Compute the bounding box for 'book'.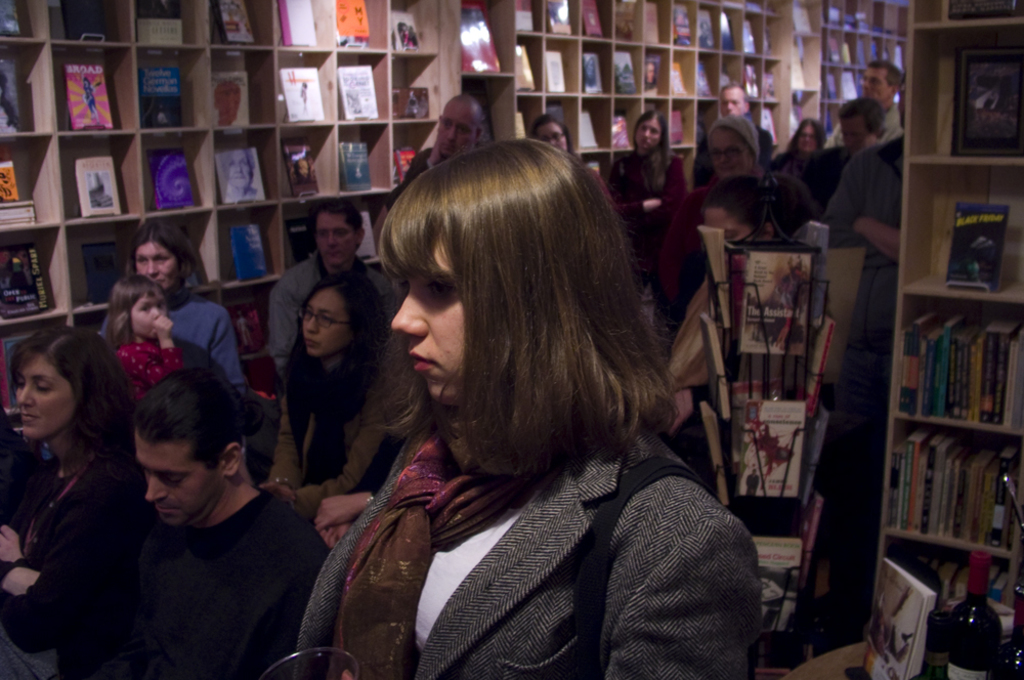
l=795, t=488, r=823, b=585.
